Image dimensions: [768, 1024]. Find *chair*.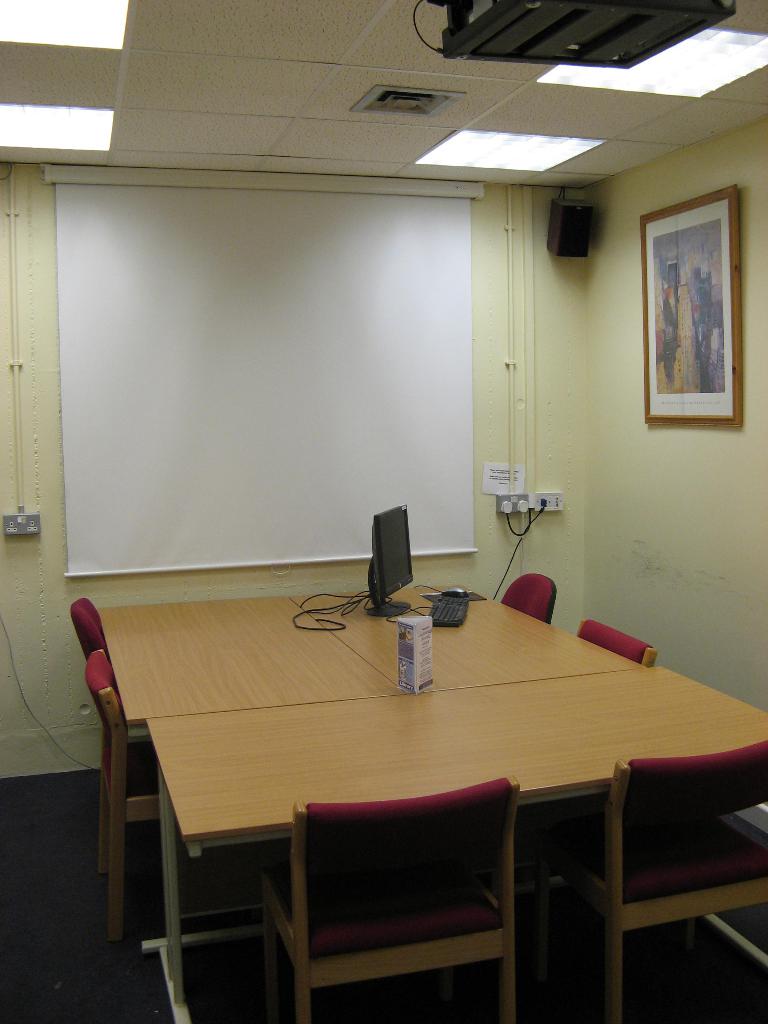
bbox(248, 776, 568, 989).
